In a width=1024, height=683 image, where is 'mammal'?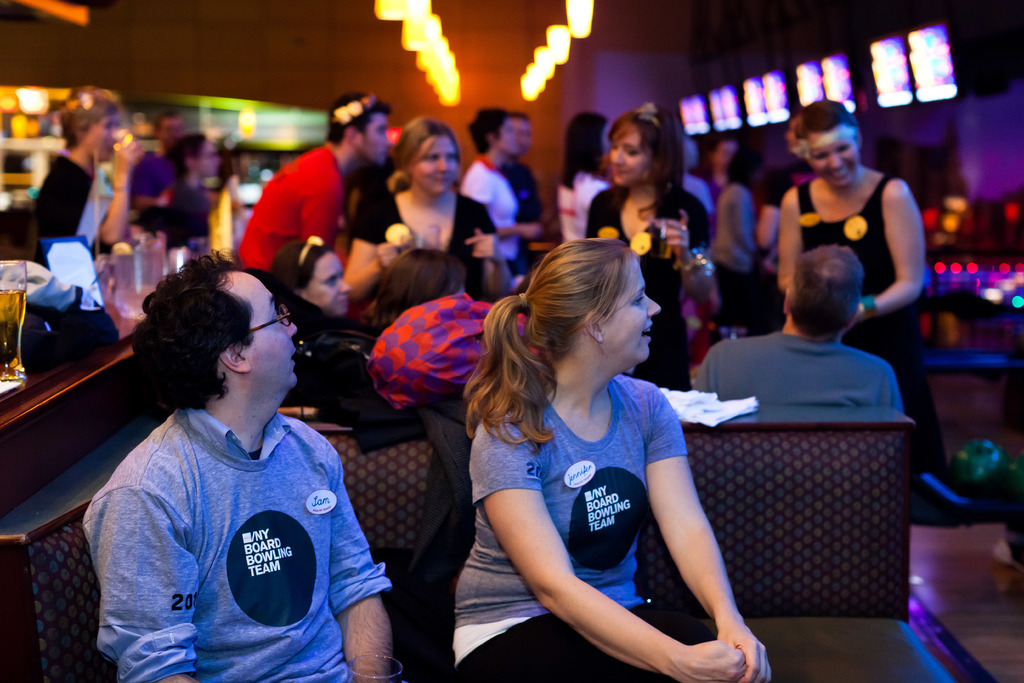
x1=452 y1=235 x2=775 y2=682.
